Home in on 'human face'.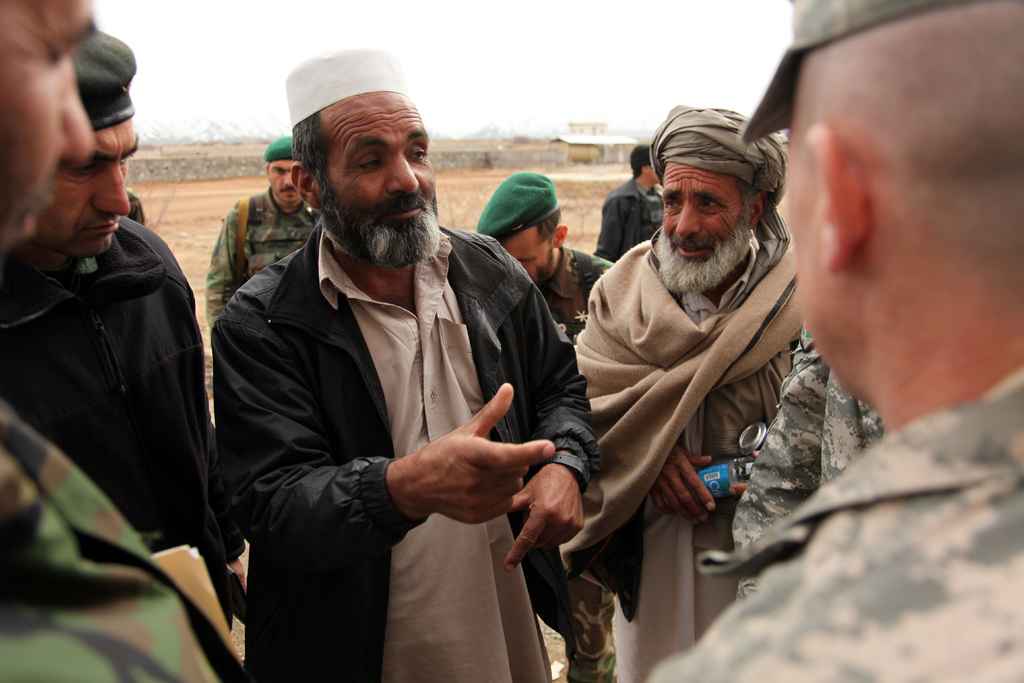
Homed in at x1=504, y1=229, x2=554, y2=289.
